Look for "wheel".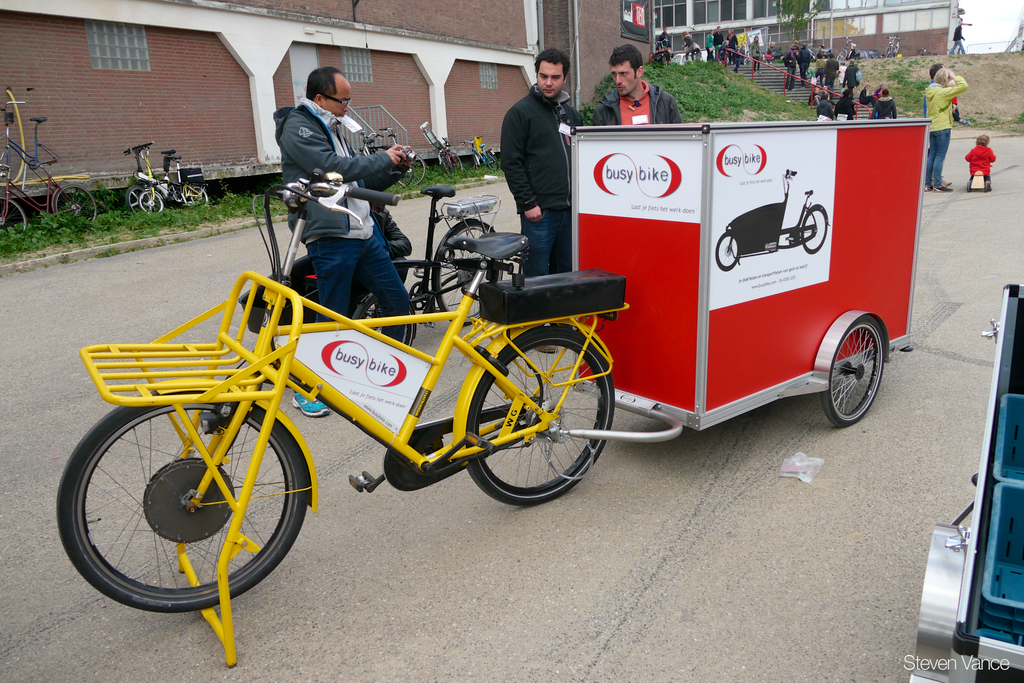
Found: crop(460, 323, 619, 506).
